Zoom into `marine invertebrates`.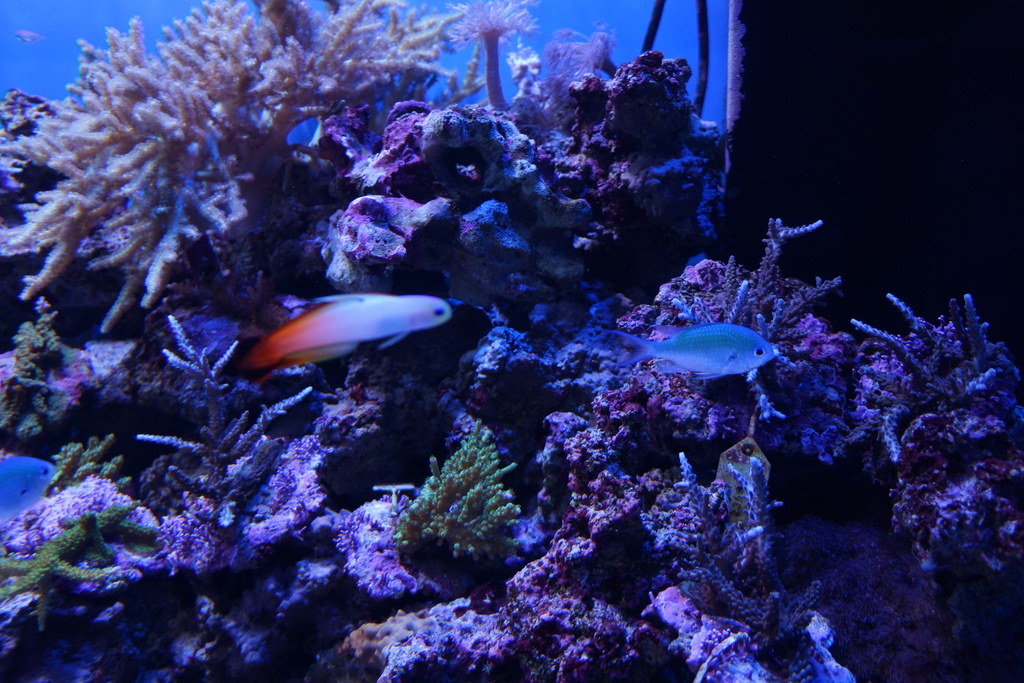
Zoom target: (387,422,568,572).
